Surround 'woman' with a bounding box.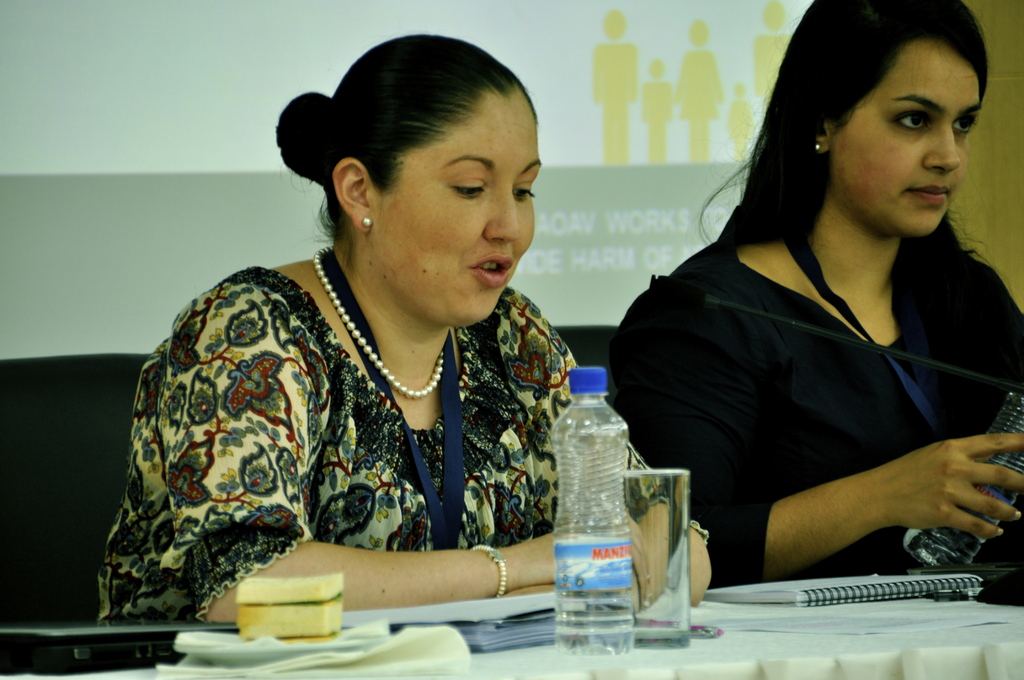
box=[595, 0, 1014, 625].
